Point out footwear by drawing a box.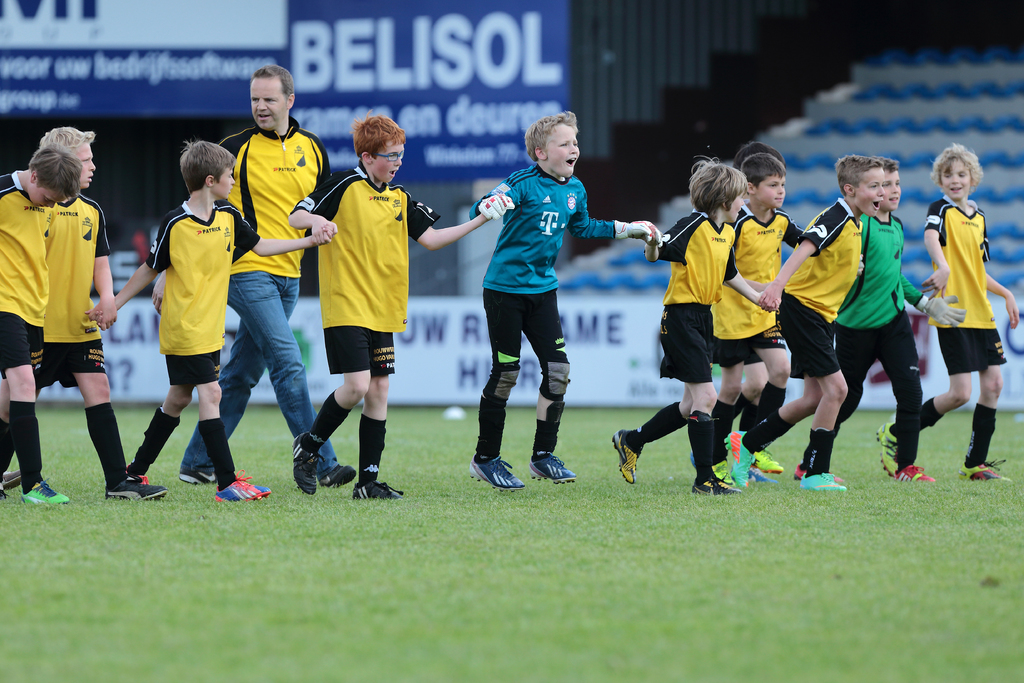
bbox=[347, 477, 402, 497].
